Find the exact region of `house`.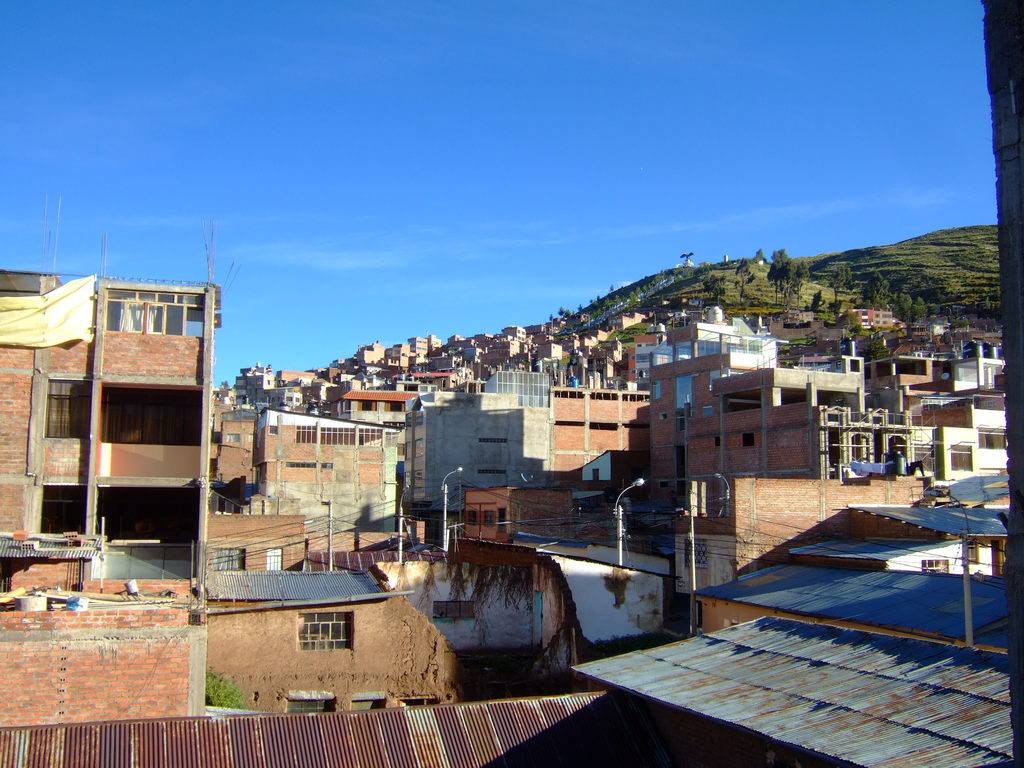
Exact region: left=312, top=512, right=433, bottom=556.
